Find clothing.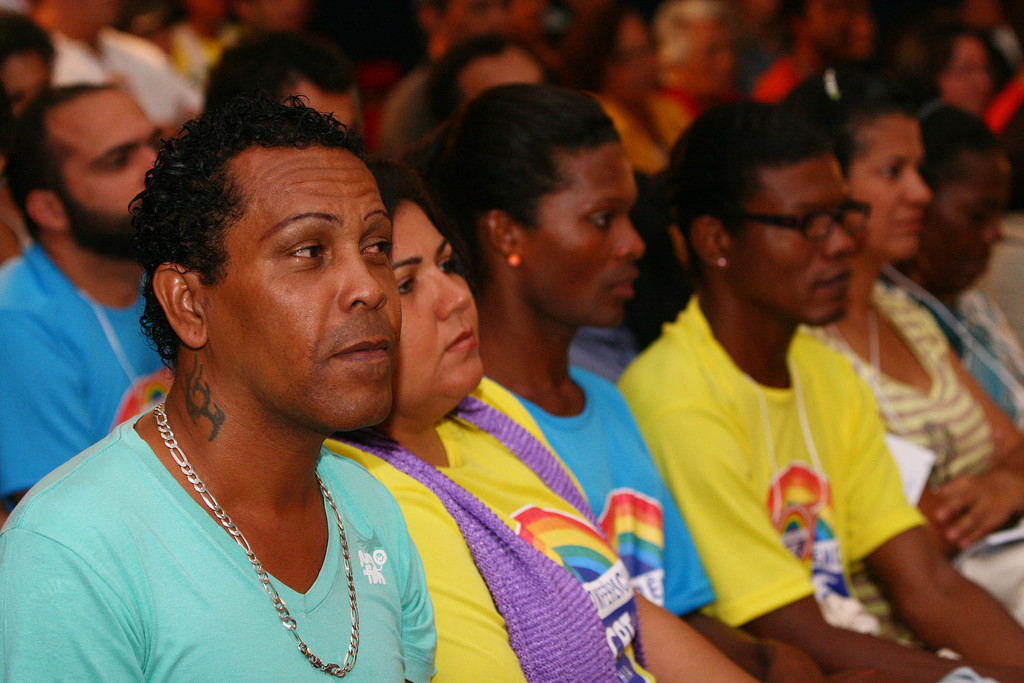
pyautogui.locateOnScreen(4, 245, 160, 493).
